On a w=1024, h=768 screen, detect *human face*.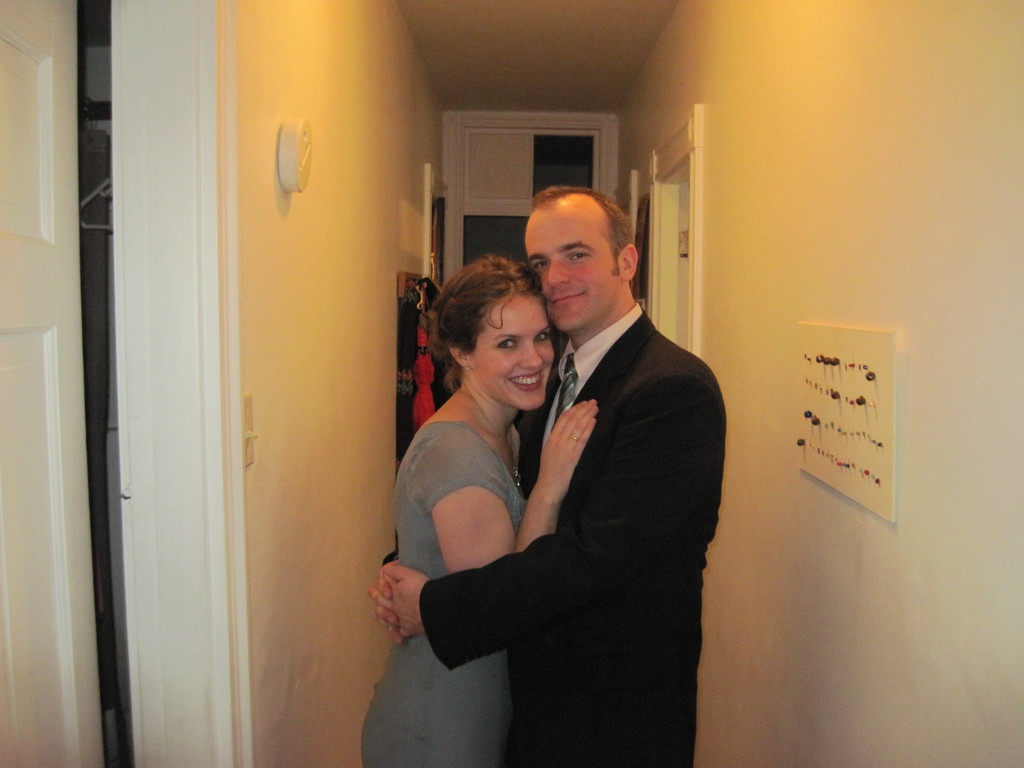
<region>472, 296, 550, 416</region>.
